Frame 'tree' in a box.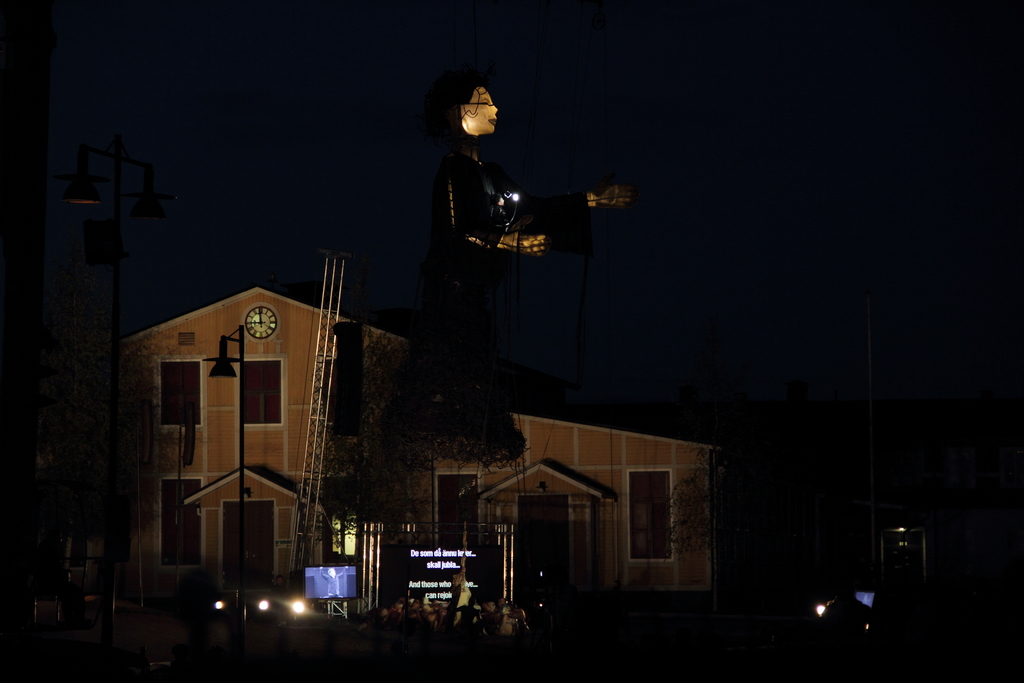
(308,328,419,558).
